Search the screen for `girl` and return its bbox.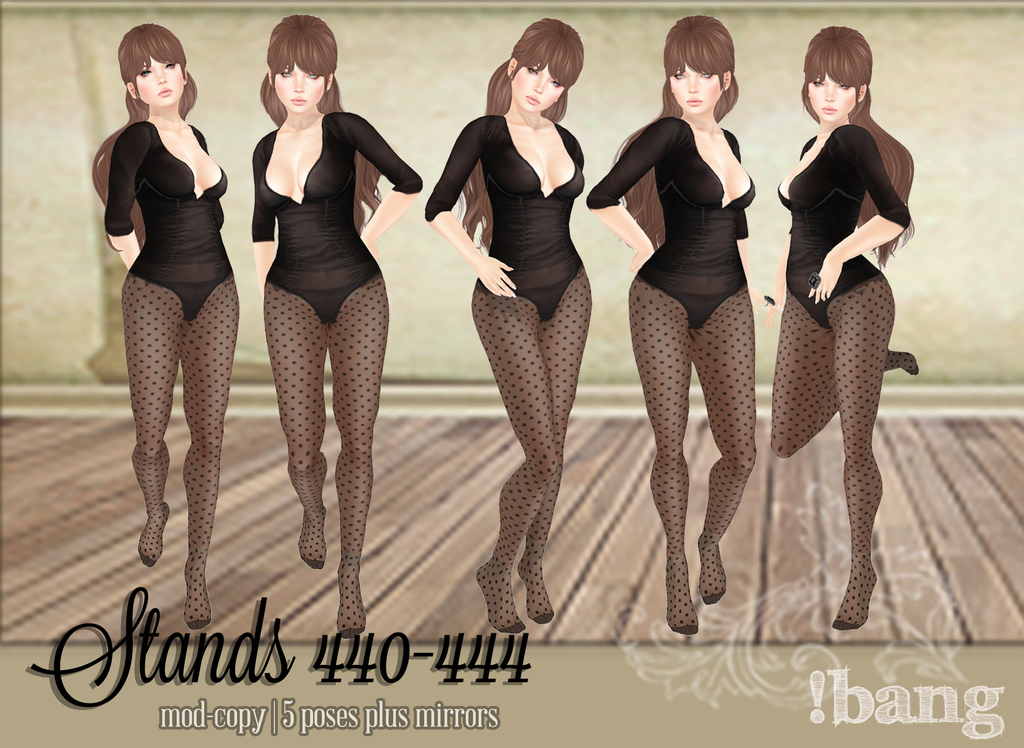
Found: x1=88, y1=12, x2=244, y2=632.
